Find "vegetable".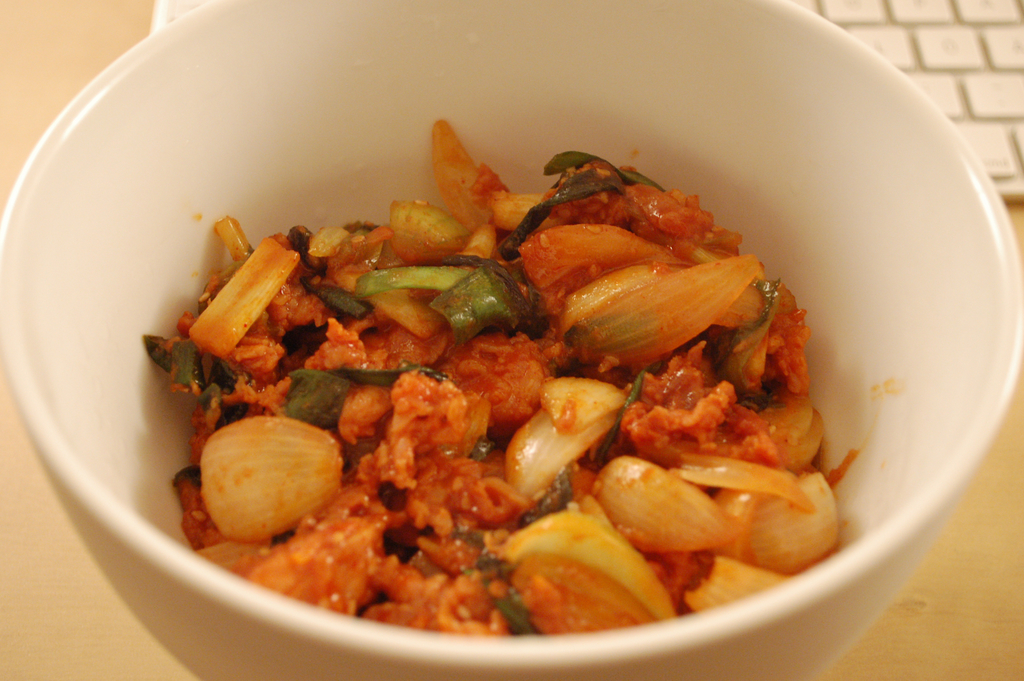
591:457:744:554.
